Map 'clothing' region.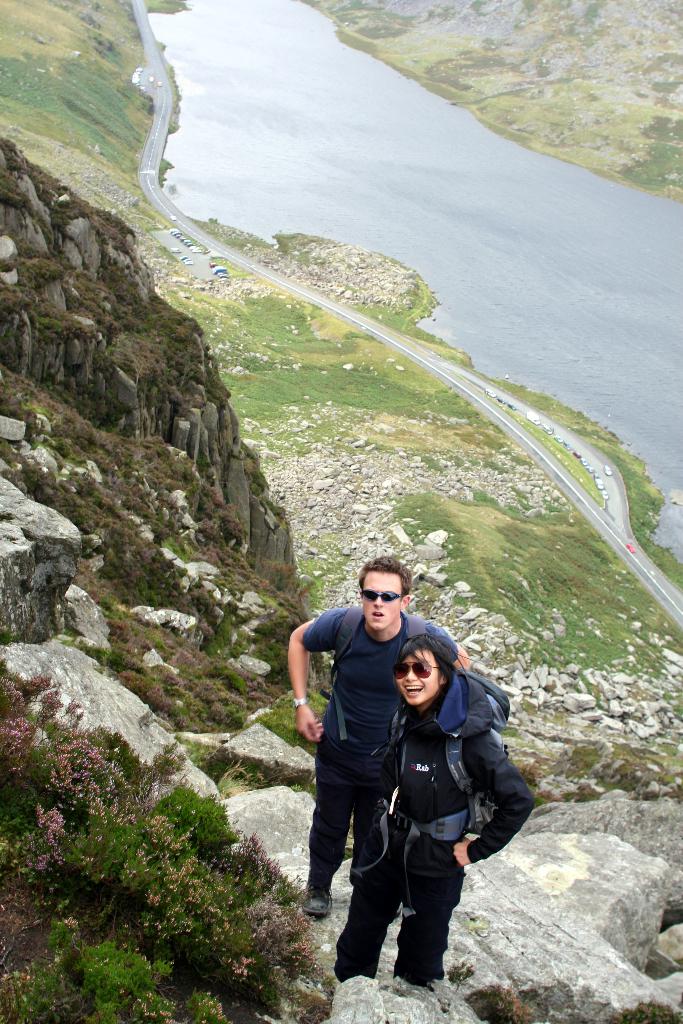
Mapped to (331,664,536,989).
